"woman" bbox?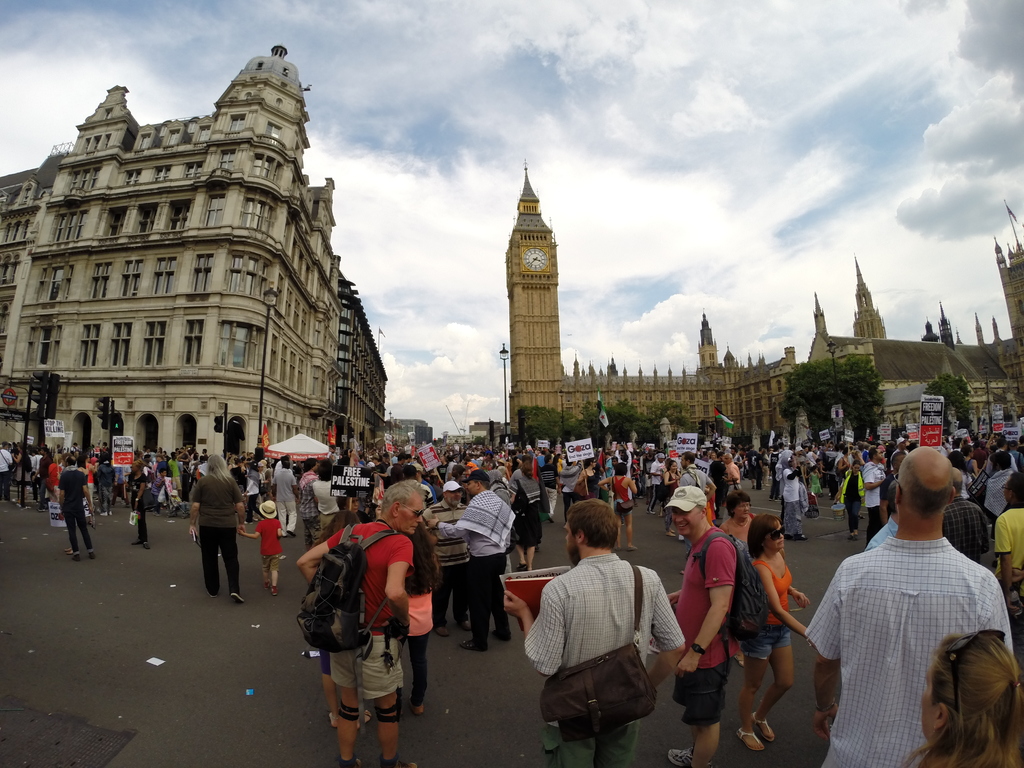
835 460 866 542
